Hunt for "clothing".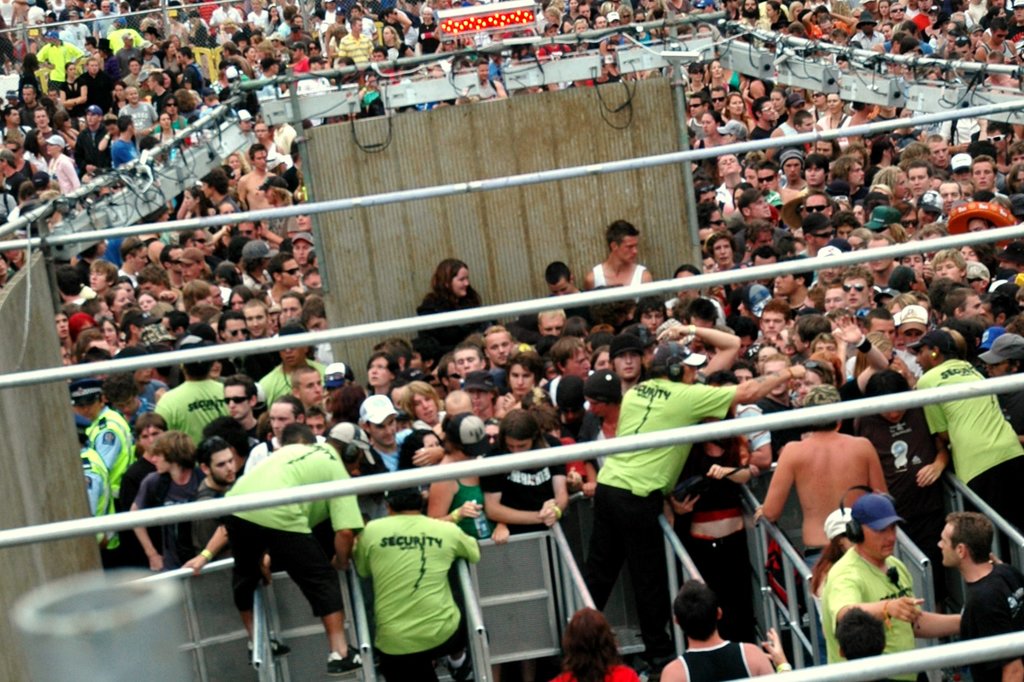
Hunted down at detection(920, 362, 1023, 533).
